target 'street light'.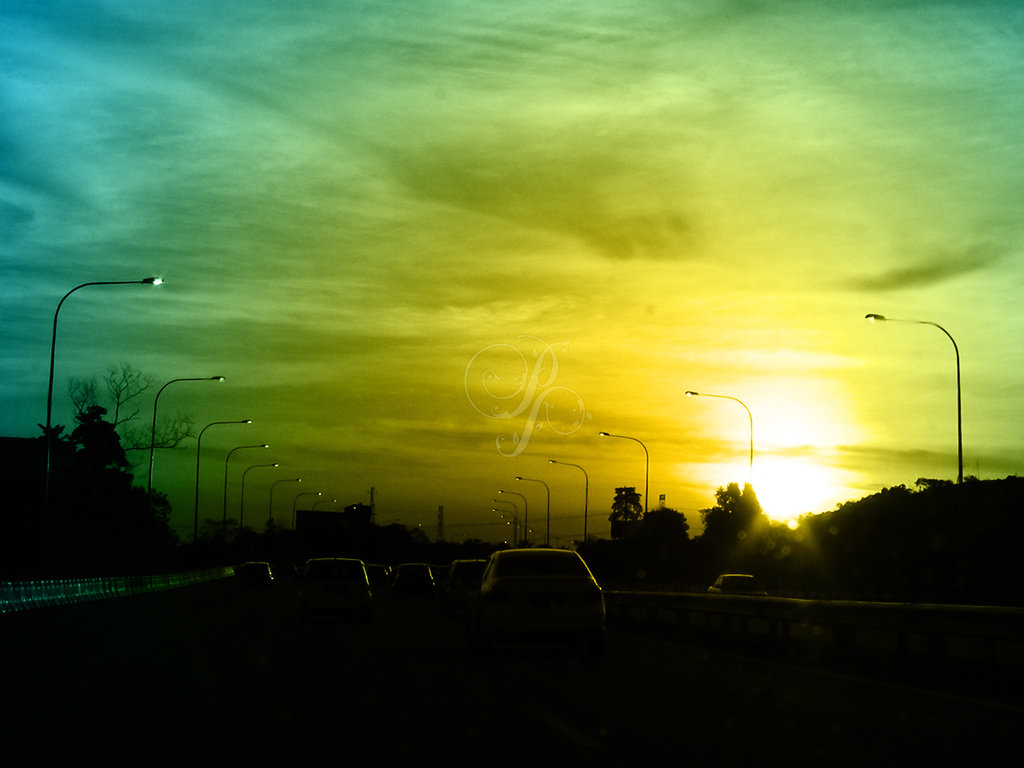
Target region: region(547, 458, 595, 545).
